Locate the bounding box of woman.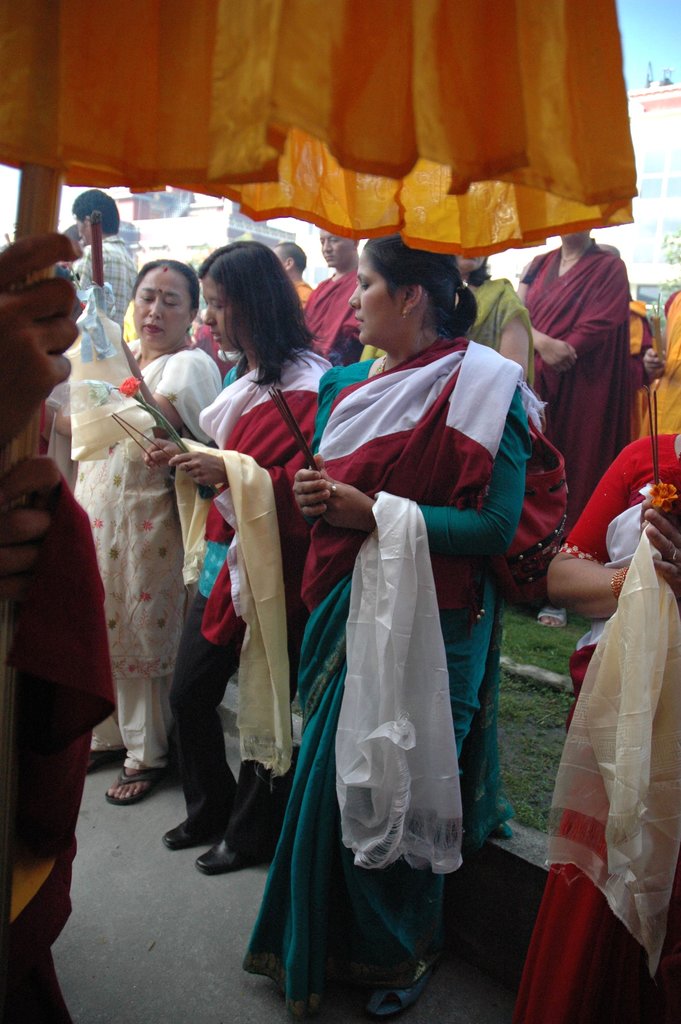
Bounding box: x1=249 y1=257 x2=531 y2=998.
